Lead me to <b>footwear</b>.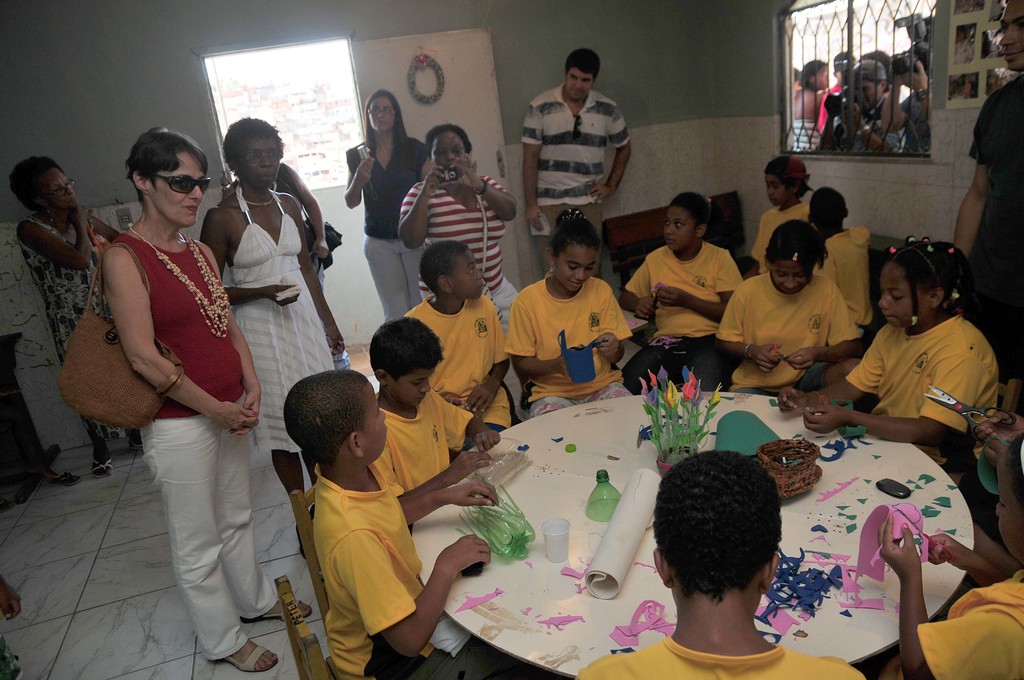
Lead to [227, 639, 278, 676].
